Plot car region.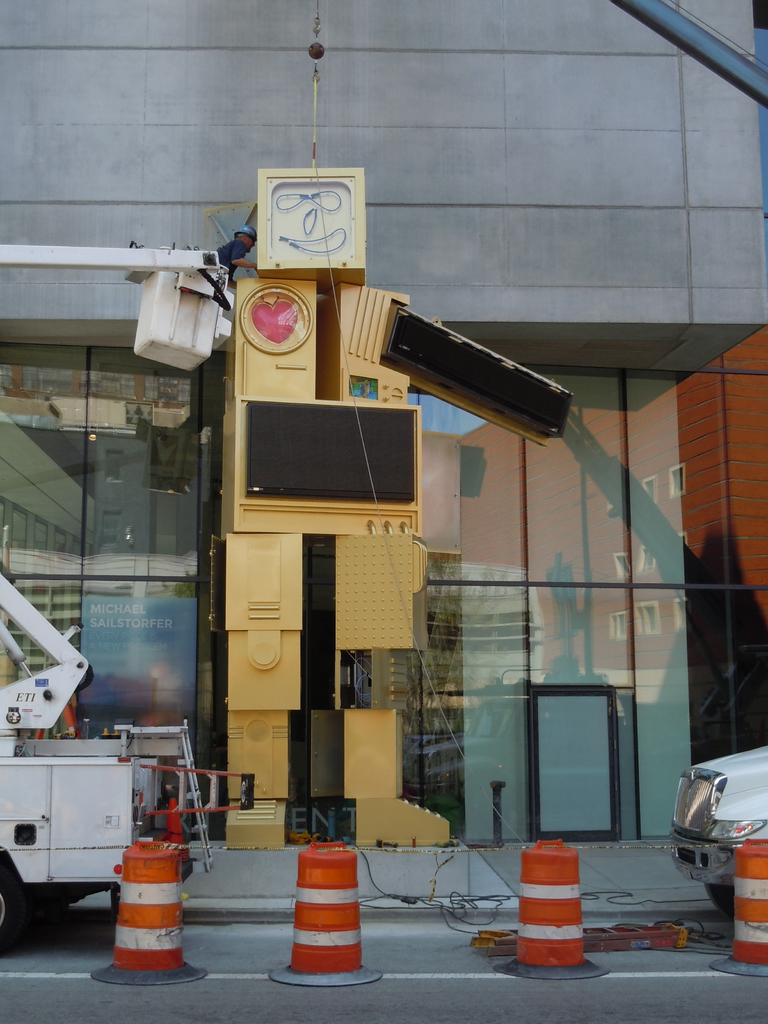
Plotted at <region>648, 769, 762, 918</region>.
